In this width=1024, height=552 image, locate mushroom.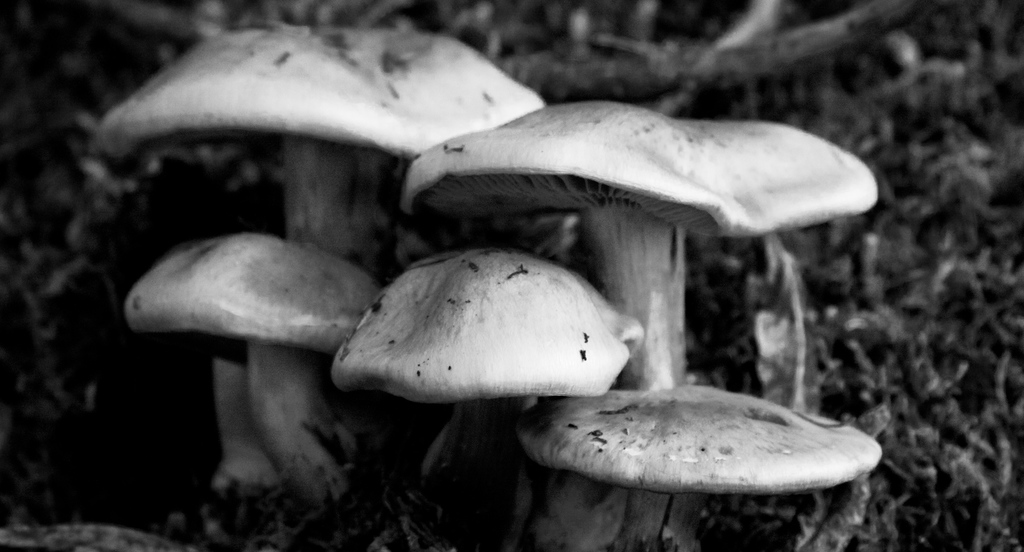
Bounding box: bbox=[520, 384, 883, 551].
